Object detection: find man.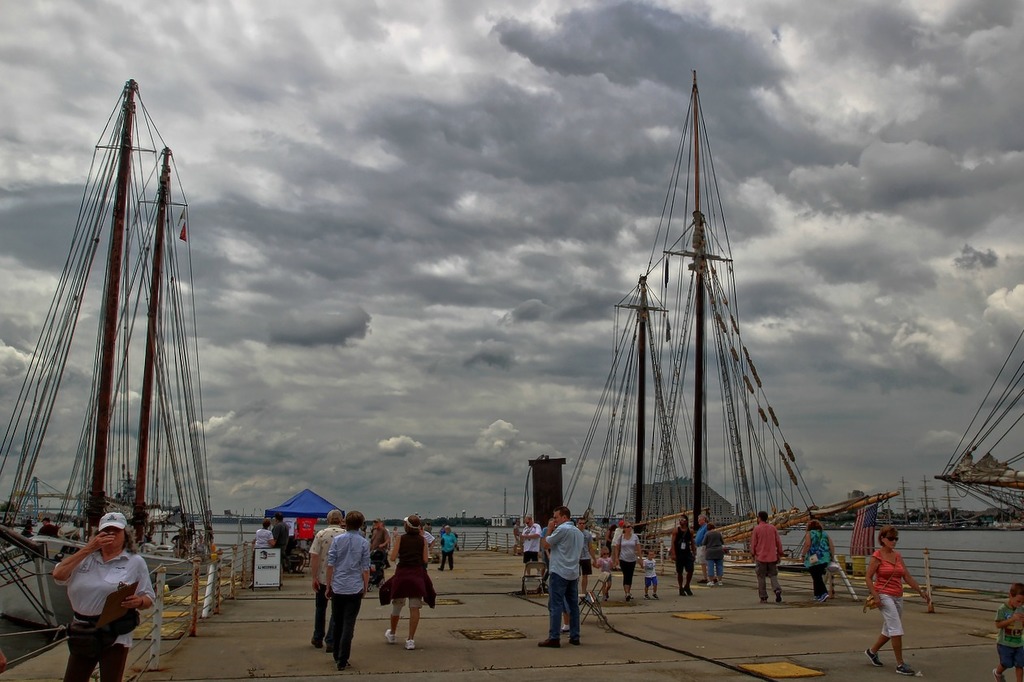
l=542, t=519, r=553, b=587.
